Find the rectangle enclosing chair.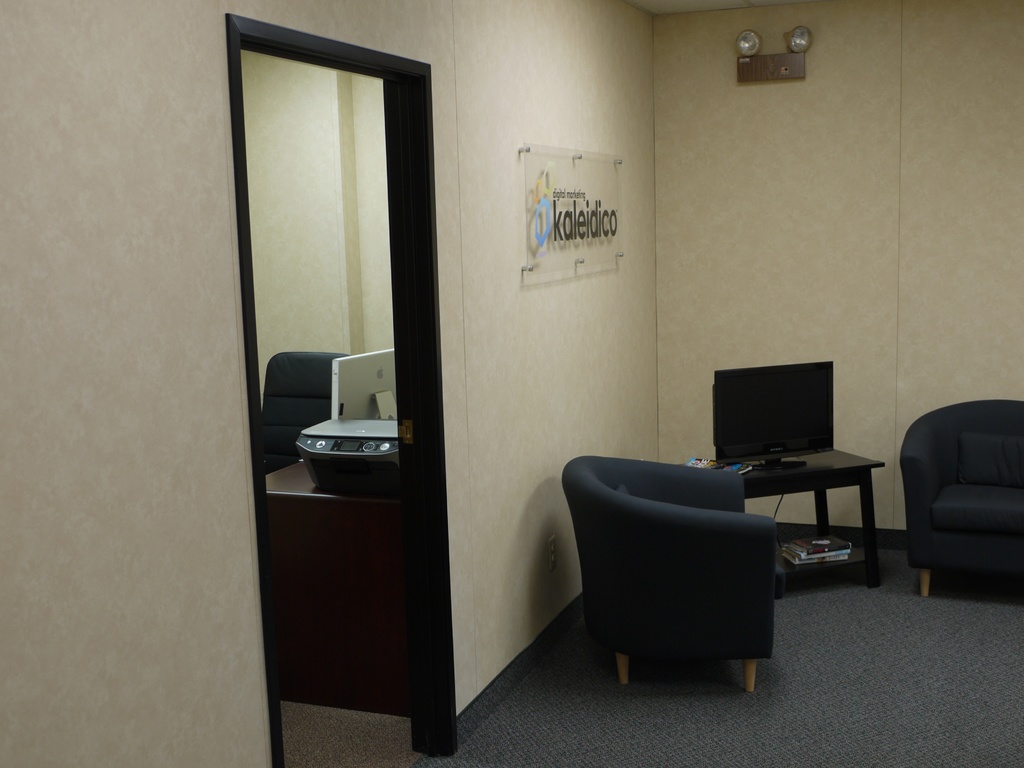
559:443:806:701.
